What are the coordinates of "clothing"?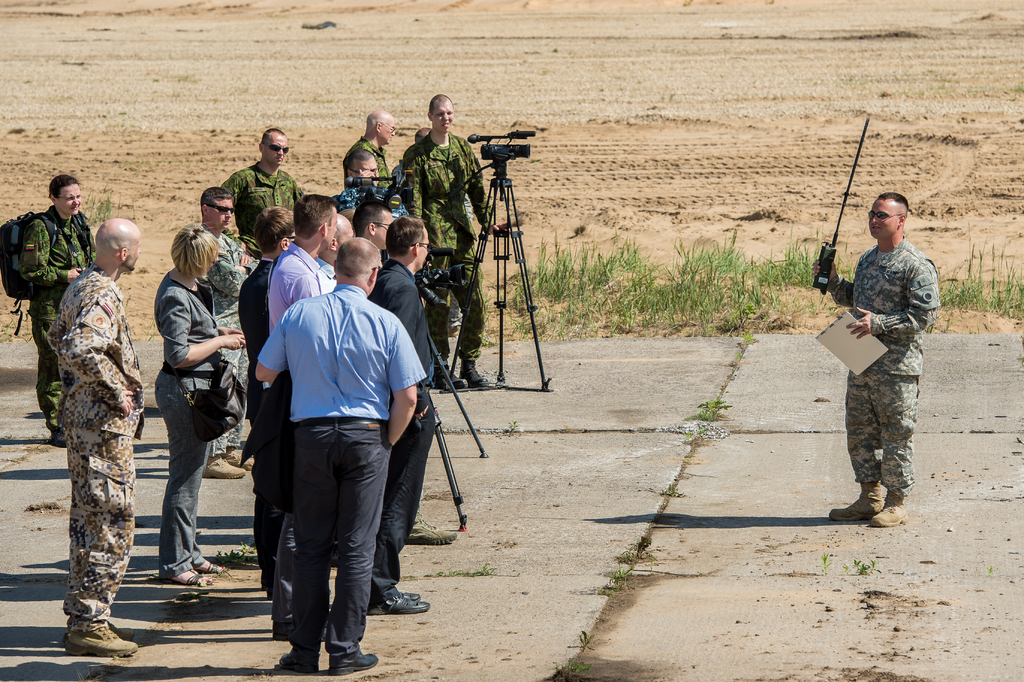
bbox=(829, 191, 947, 506).
